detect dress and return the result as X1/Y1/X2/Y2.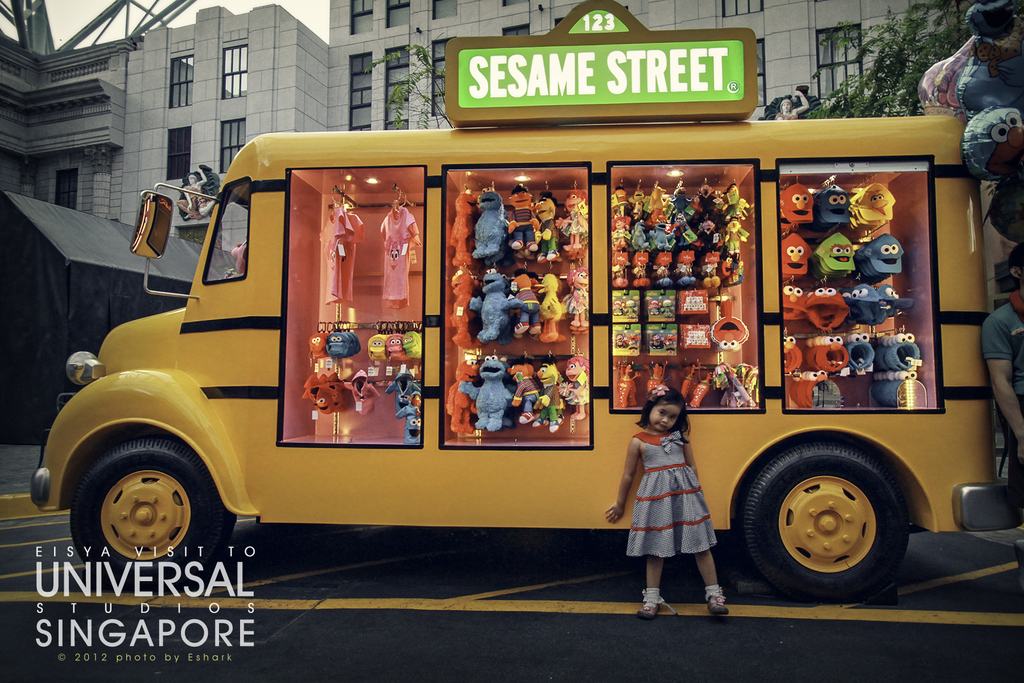
624/429/717/561.
